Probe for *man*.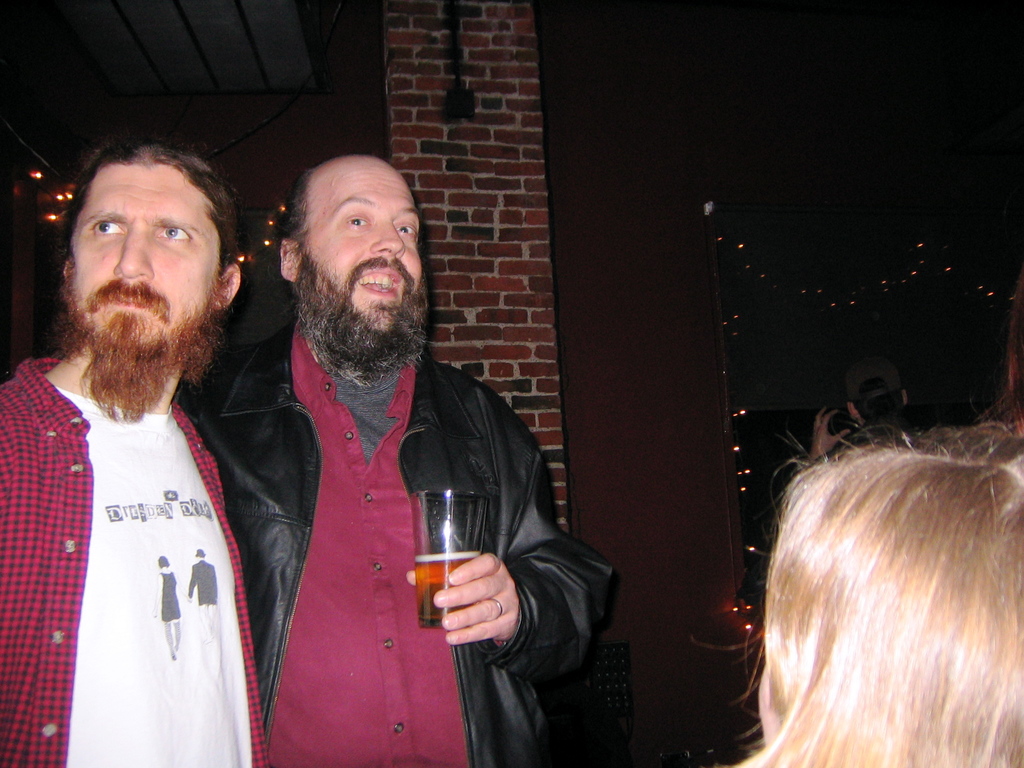
Probe result: box=[187, 547, 217, 643].
